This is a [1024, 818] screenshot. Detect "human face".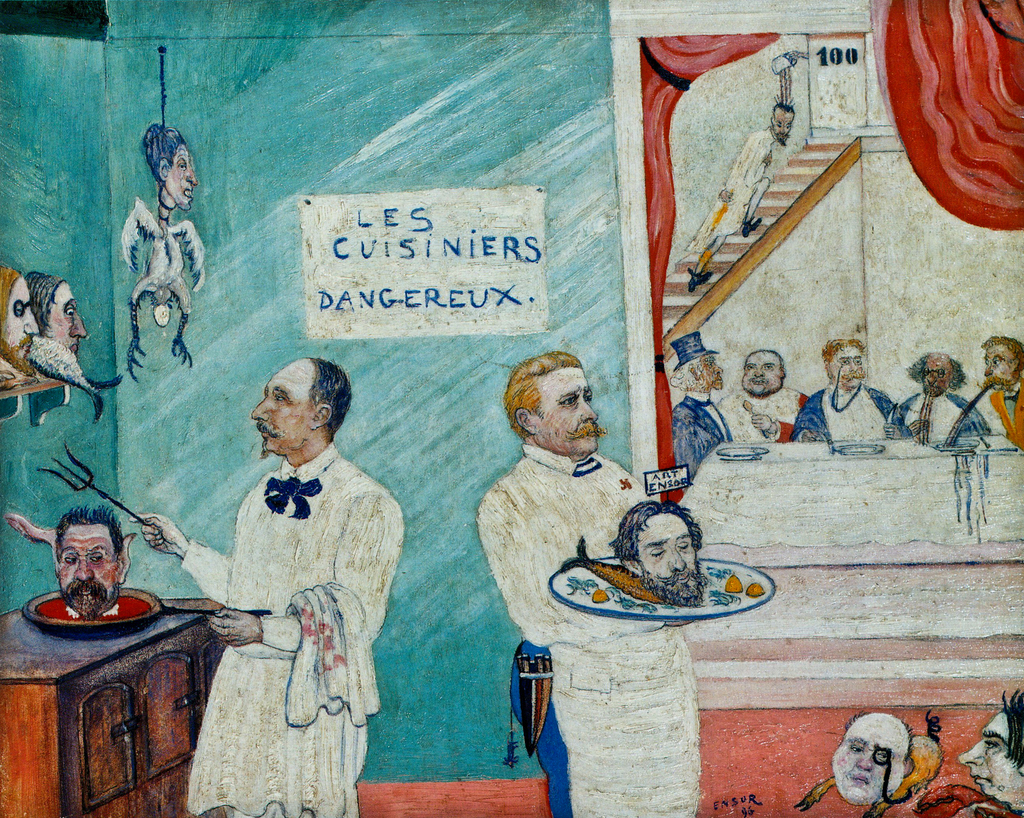
x1=741 y1=348 x2=781 y2=395.
